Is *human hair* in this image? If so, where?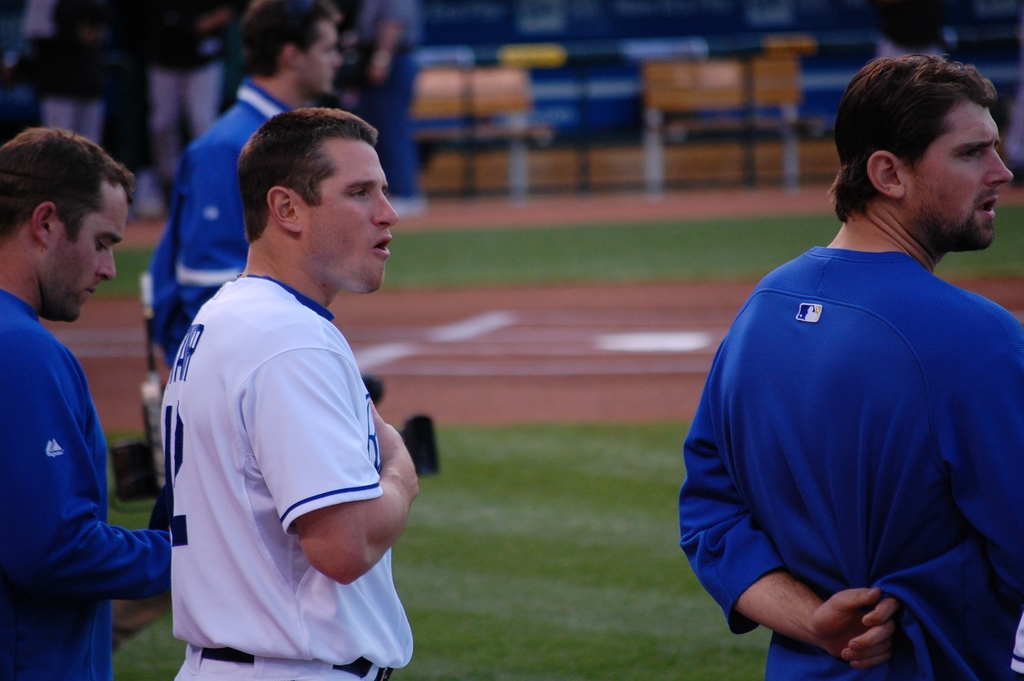
Yes, at (left=0, top=127, right=140, bottom=236).
